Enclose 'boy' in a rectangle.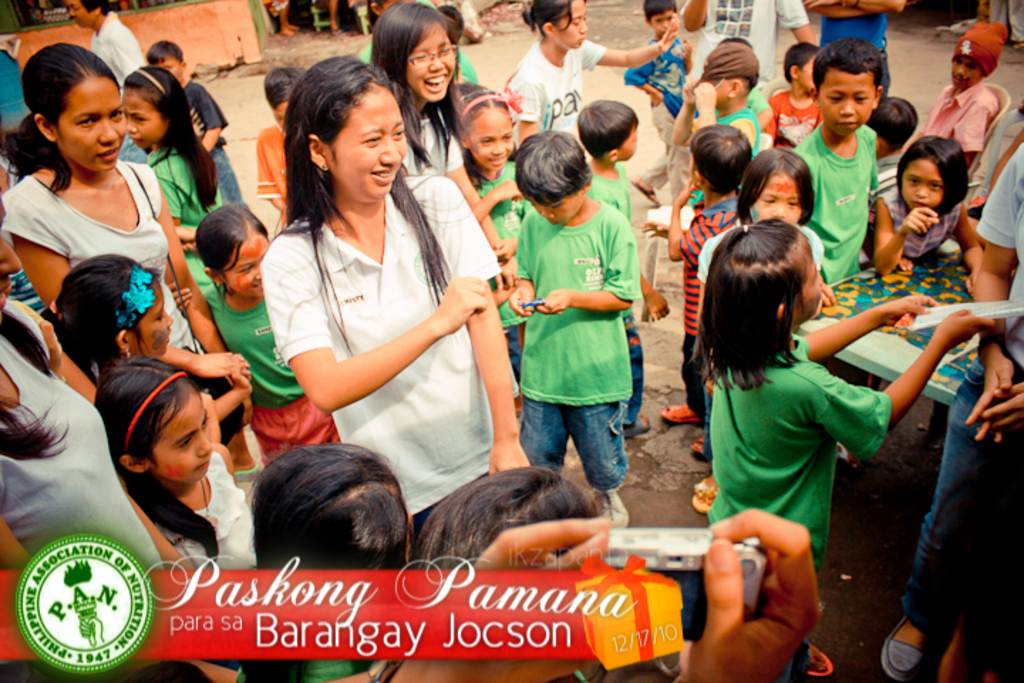
box=[668, 46, 764, 166].
